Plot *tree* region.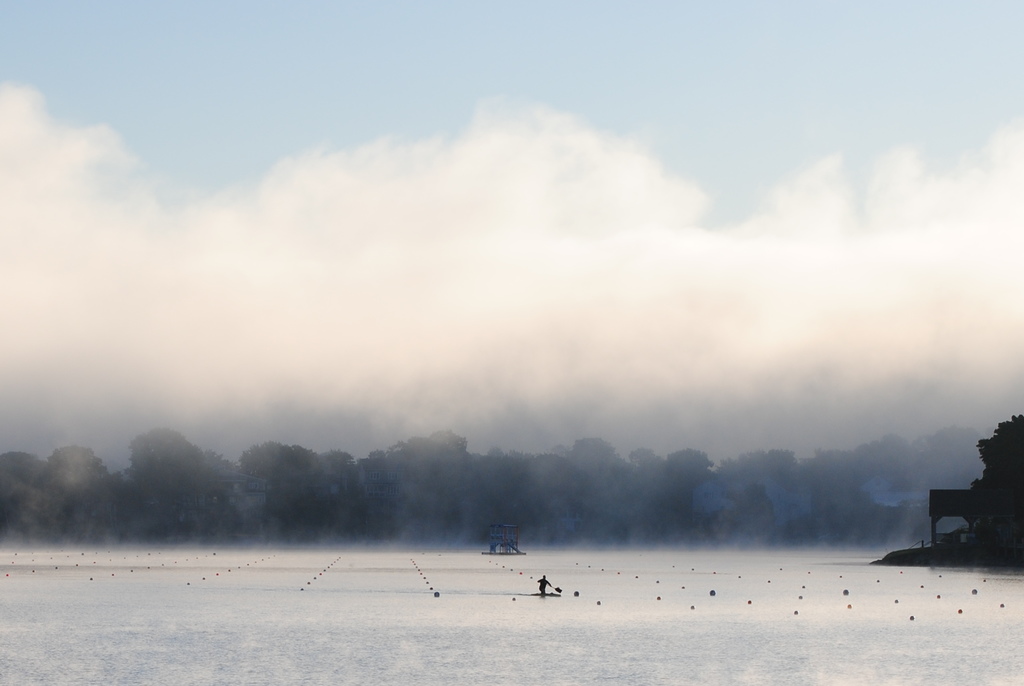
Plotted at {"x1": 974, "y1": 414, "x2": 1023, "y2": 500}.
